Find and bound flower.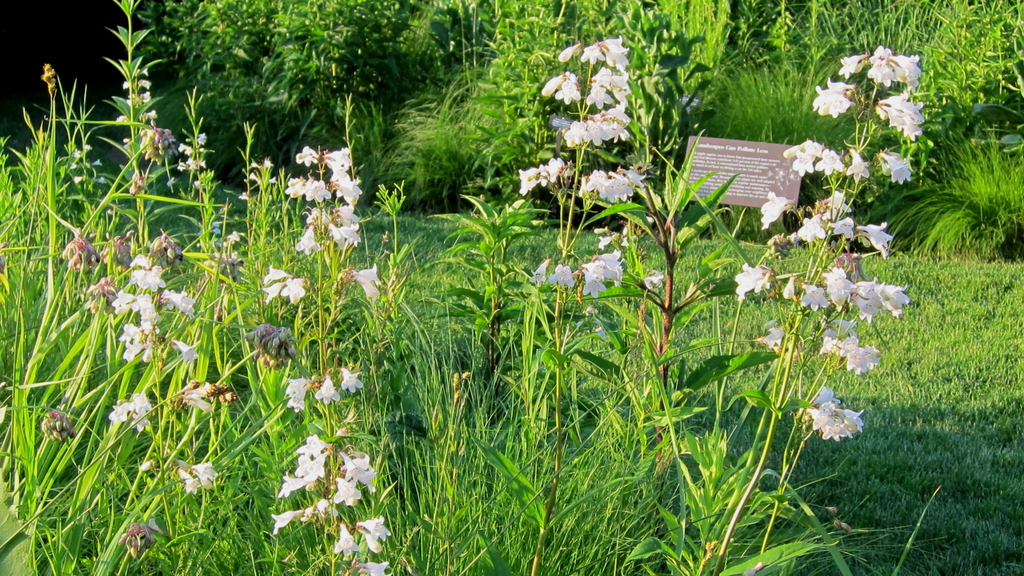
Bound: <region>737, 264, 769, 300</region>.
